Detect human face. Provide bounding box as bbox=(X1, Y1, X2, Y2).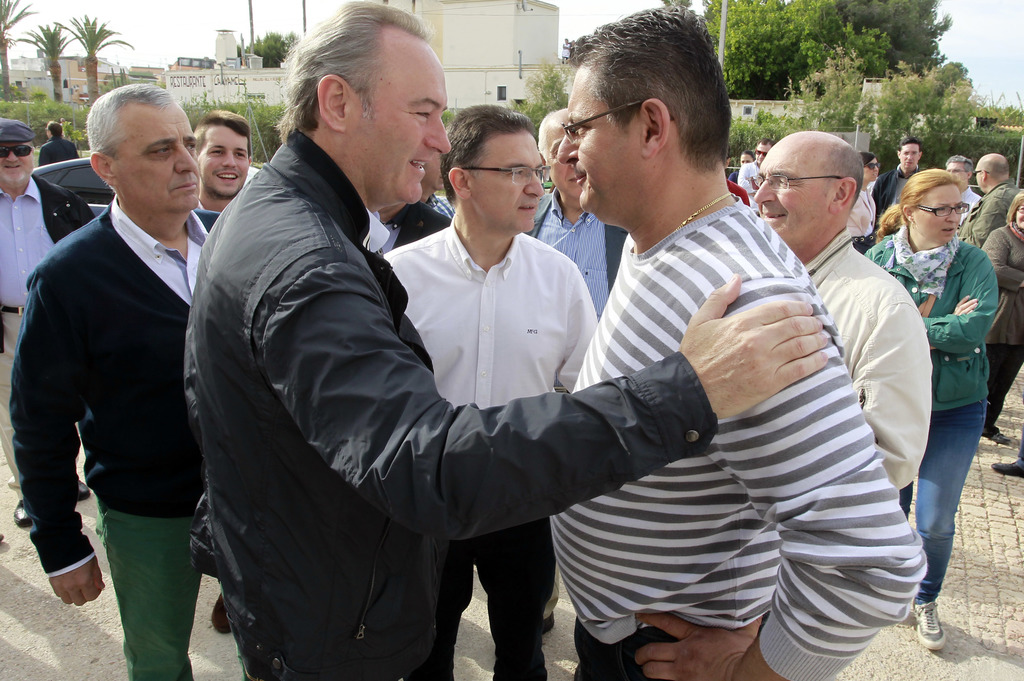
bbox=(468, 130, 540, 230).
